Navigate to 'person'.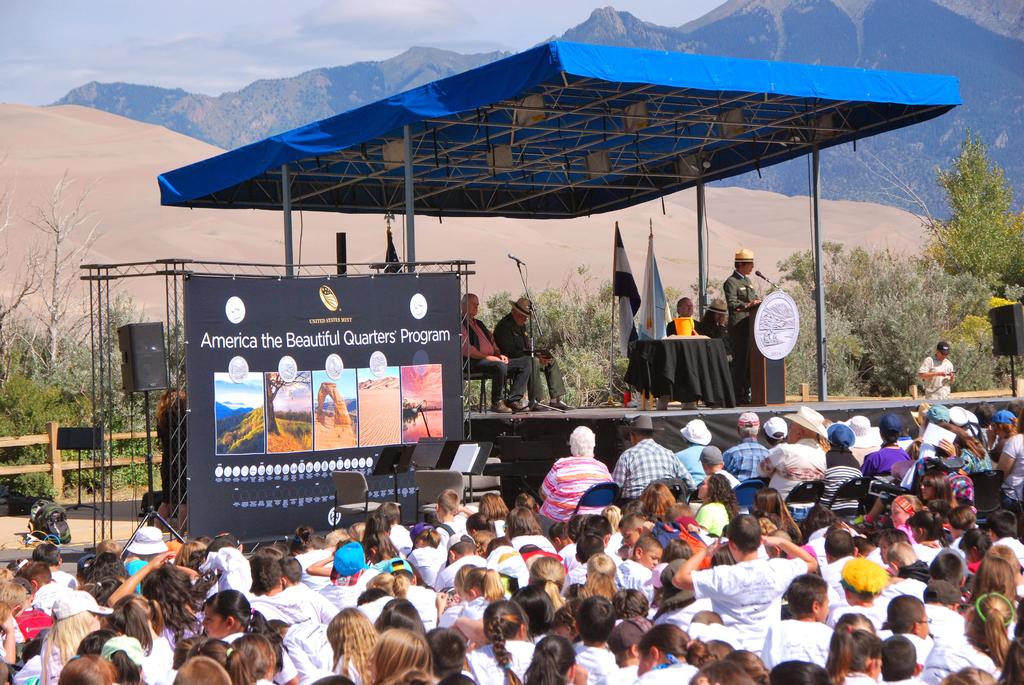
Navigation target: box(463, 298, 532, 411).
